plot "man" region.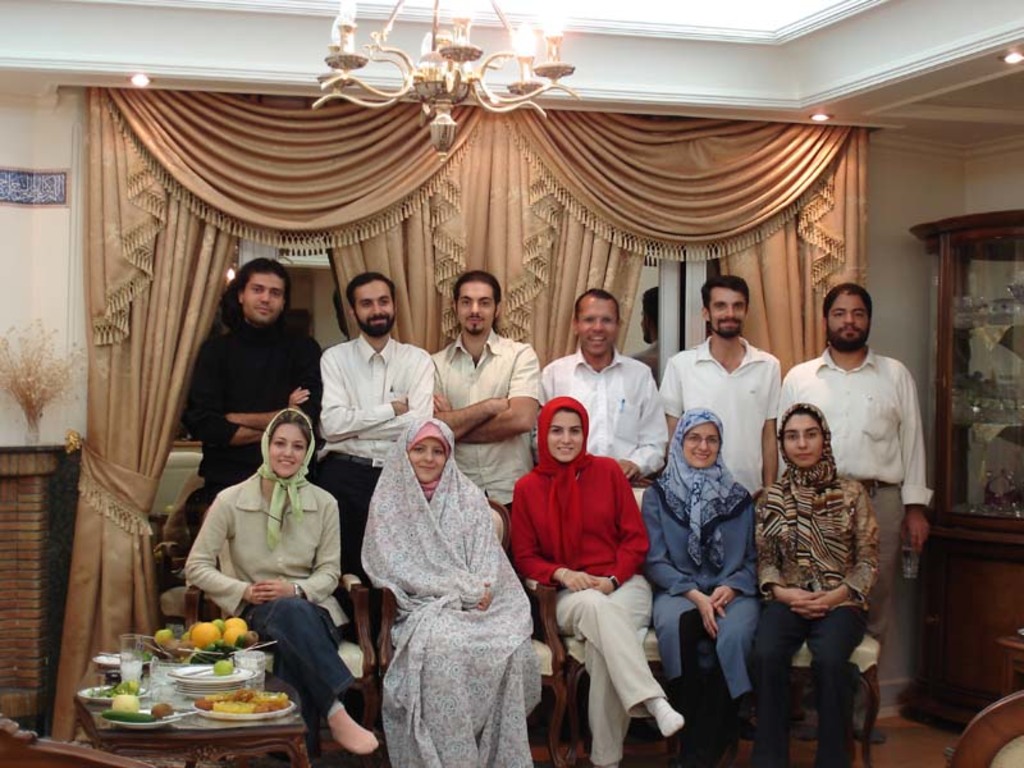
Plotted at left=315, top=273, right=438, bottom=591.
